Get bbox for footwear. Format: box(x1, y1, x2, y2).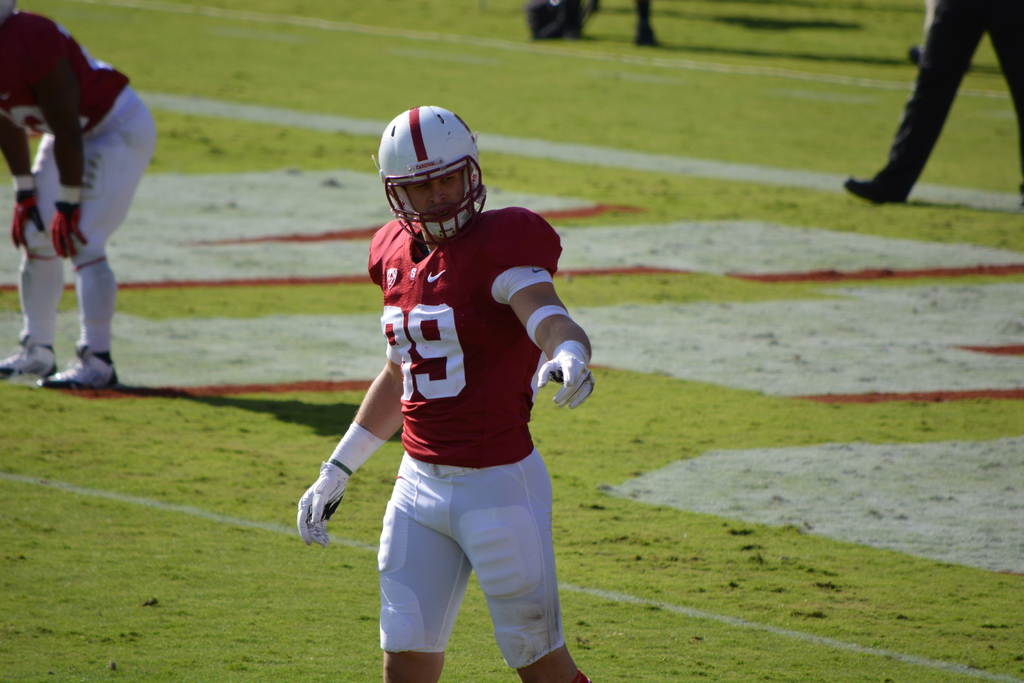
box(845, 170, 914, 209).
